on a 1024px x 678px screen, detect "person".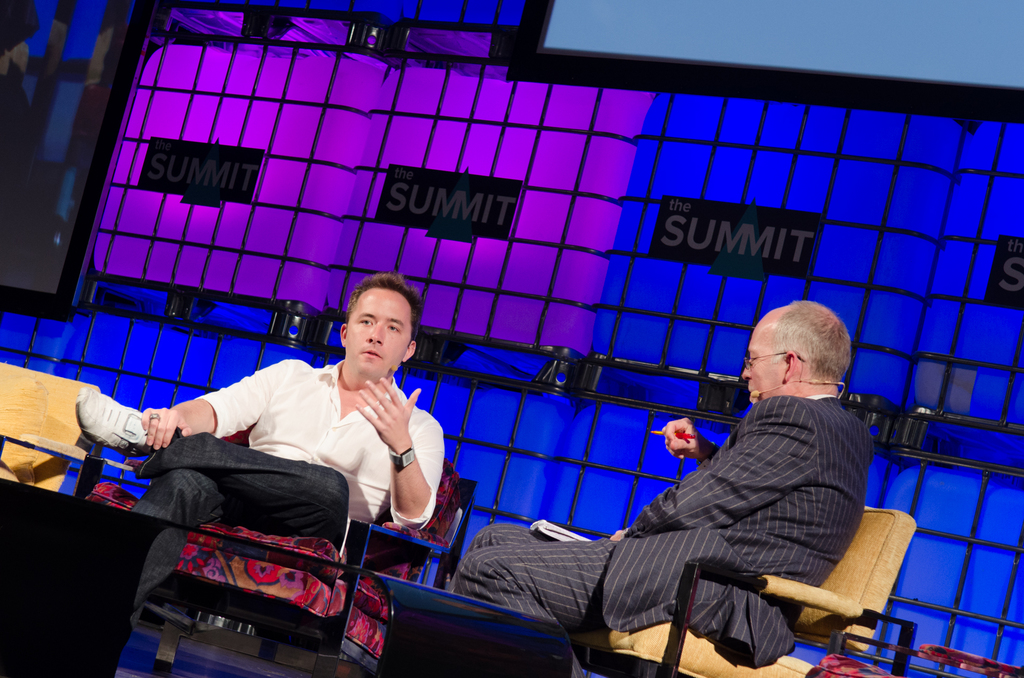
438:281:876:677.
